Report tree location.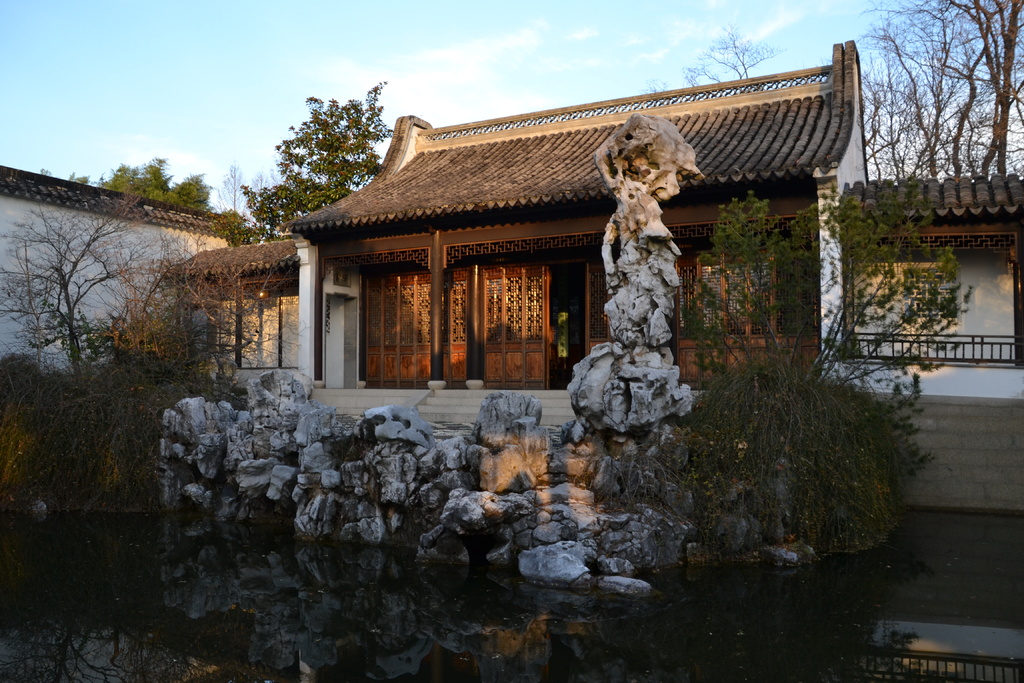
Report: (87,206,291,404).
